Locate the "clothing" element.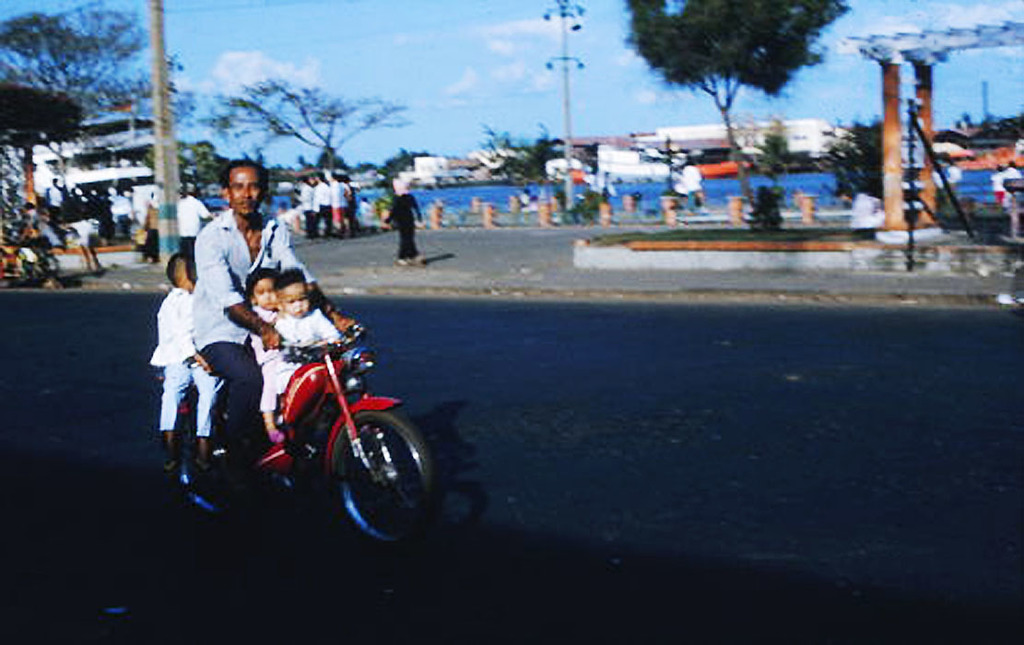
Element bbox: select_region(671, 162, 703, 194).
